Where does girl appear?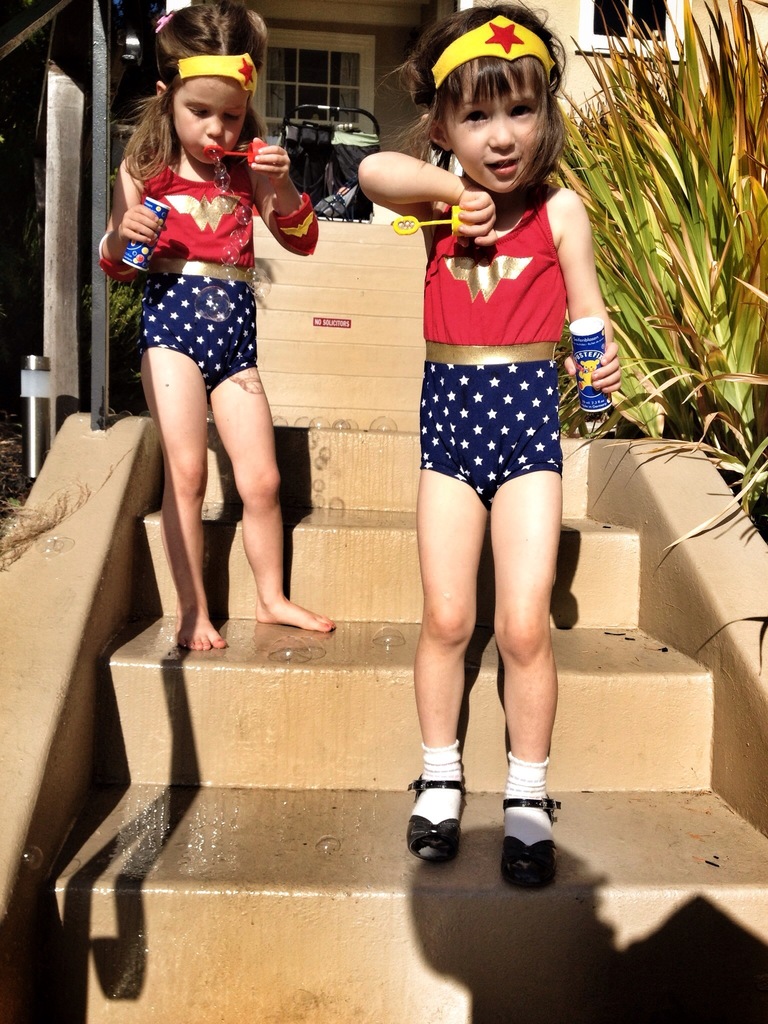
Appears at (left=360, top=0, right=623, bottom=888).
